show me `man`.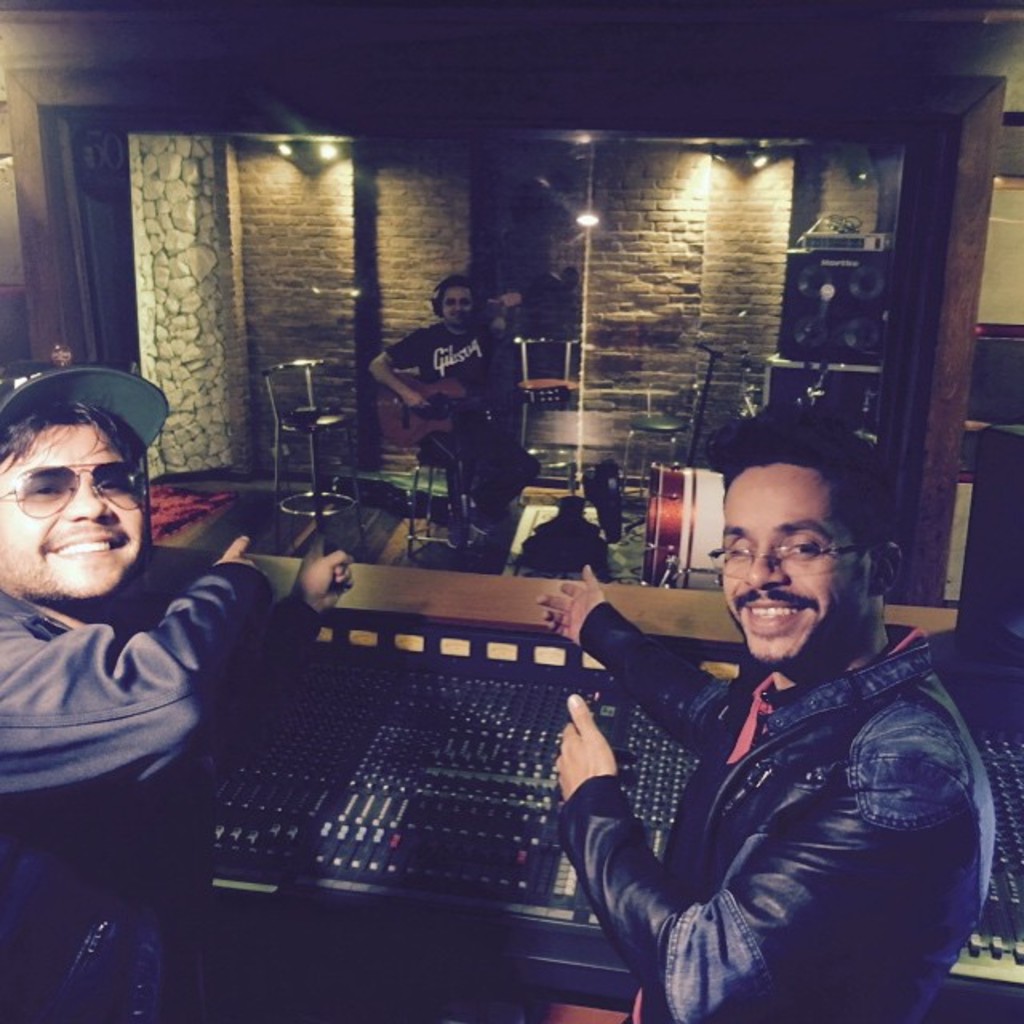
`man` is here: <region>0, 360, 365, 1019</region>.
